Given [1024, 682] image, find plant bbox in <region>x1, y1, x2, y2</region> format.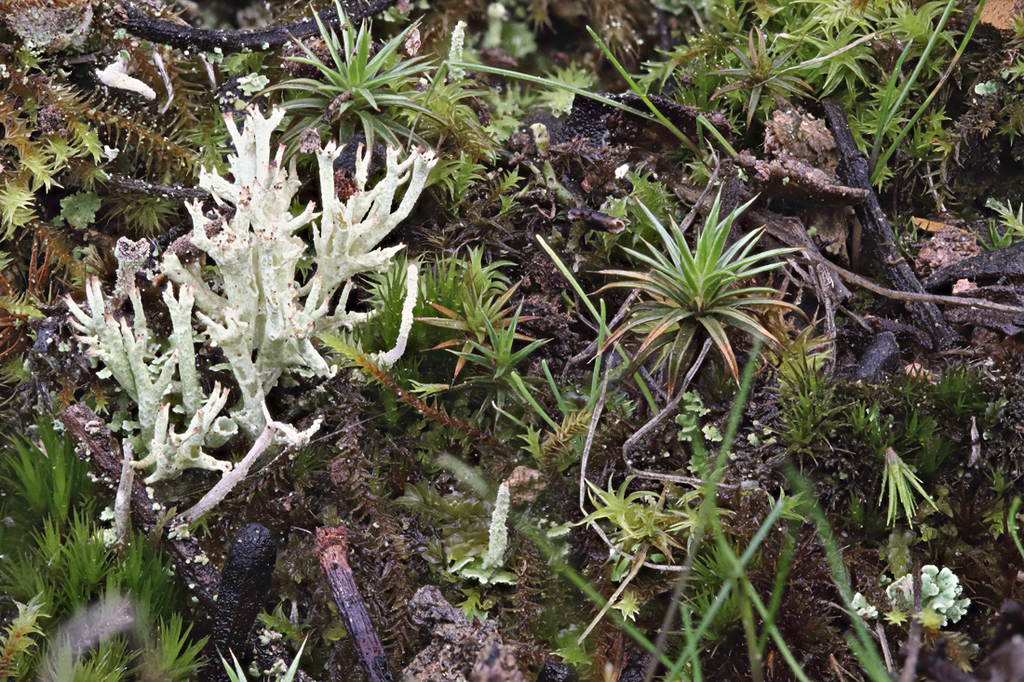
<region>991, 464, 1023, 564</region>.
